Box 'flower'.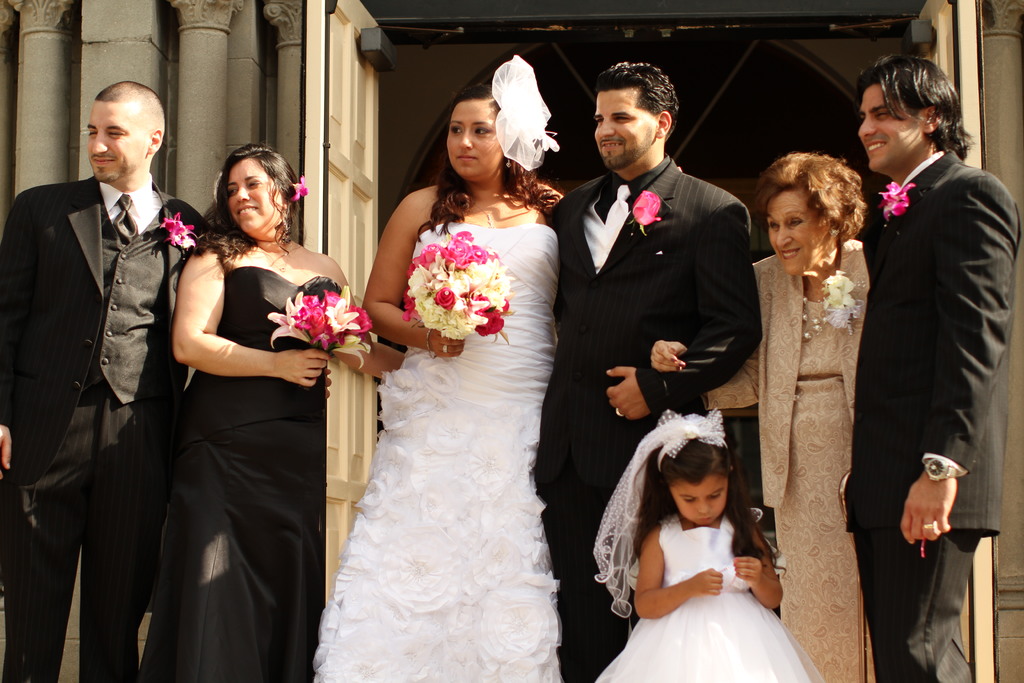
[left=157, top=207, right=203, bottom=247].
